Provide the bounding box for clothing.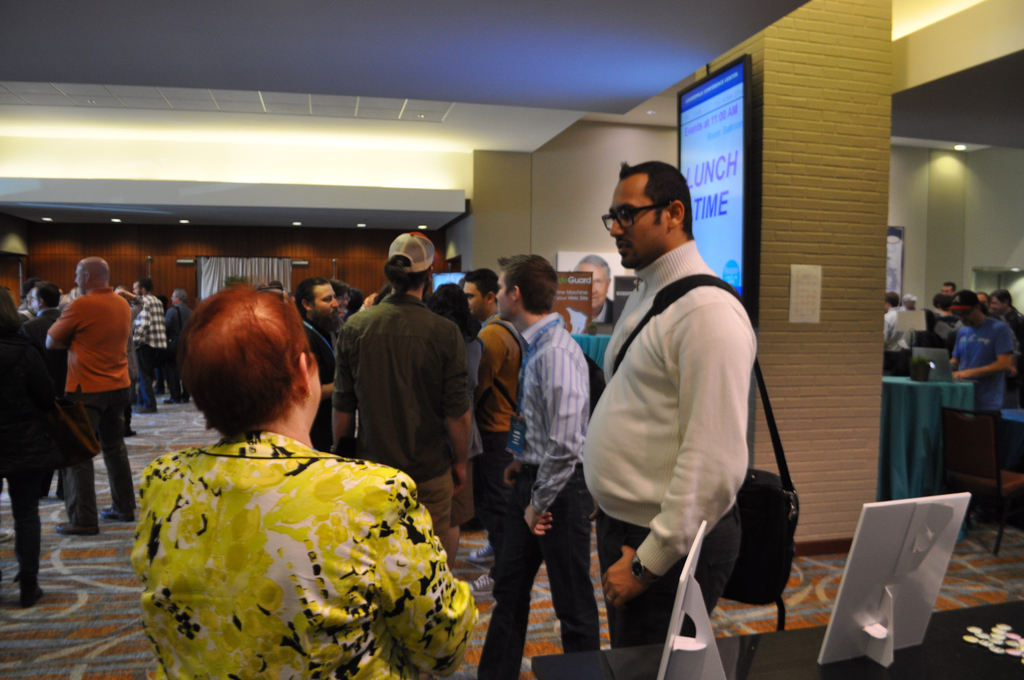
(x1=36, y1=310, x2=61, y2=483).
